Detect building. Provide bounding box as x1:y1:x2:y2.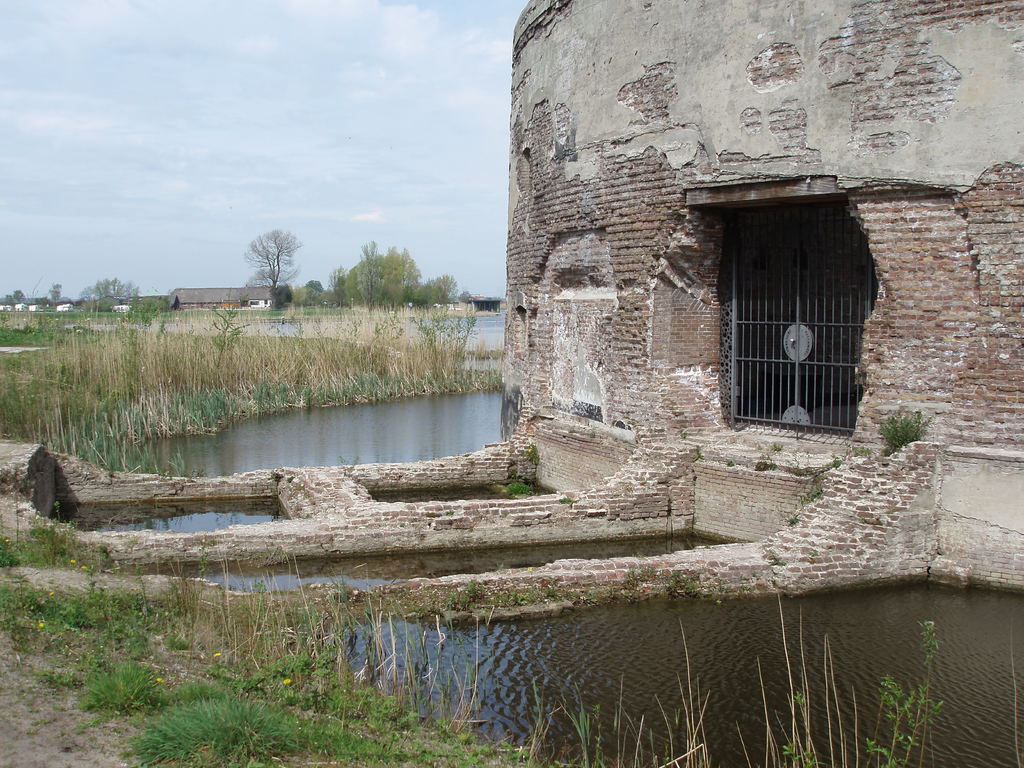
4:285:290:308.
